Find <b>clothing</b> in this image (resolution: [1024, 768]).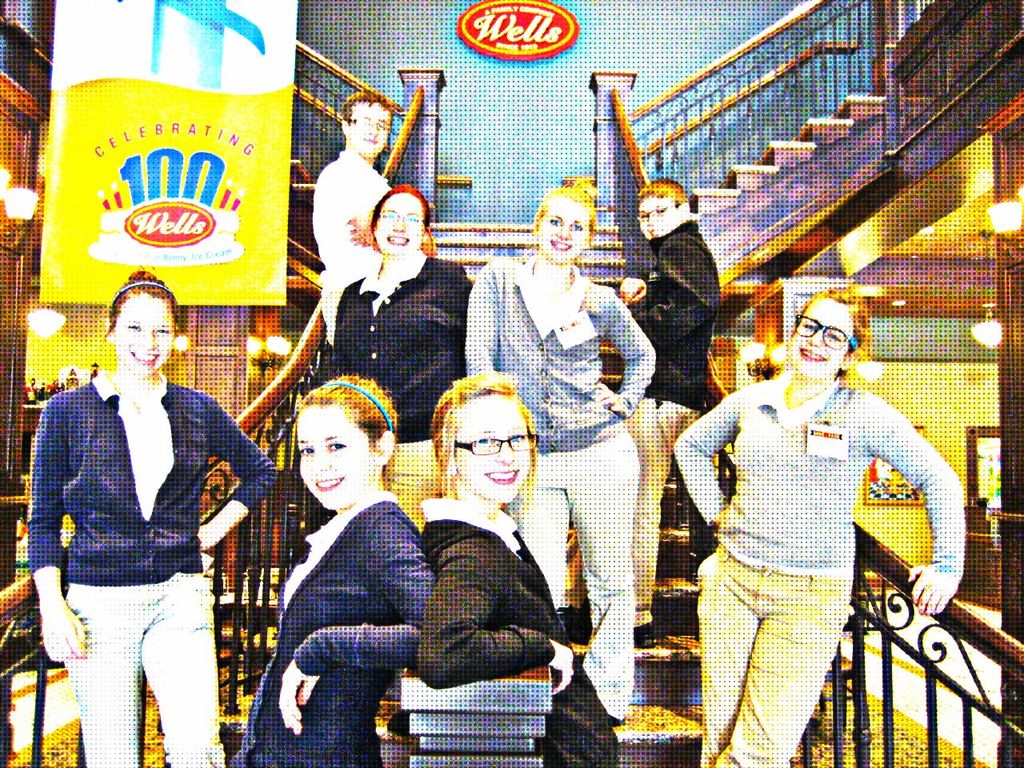
bbox=(670, 374, 970, 582).
